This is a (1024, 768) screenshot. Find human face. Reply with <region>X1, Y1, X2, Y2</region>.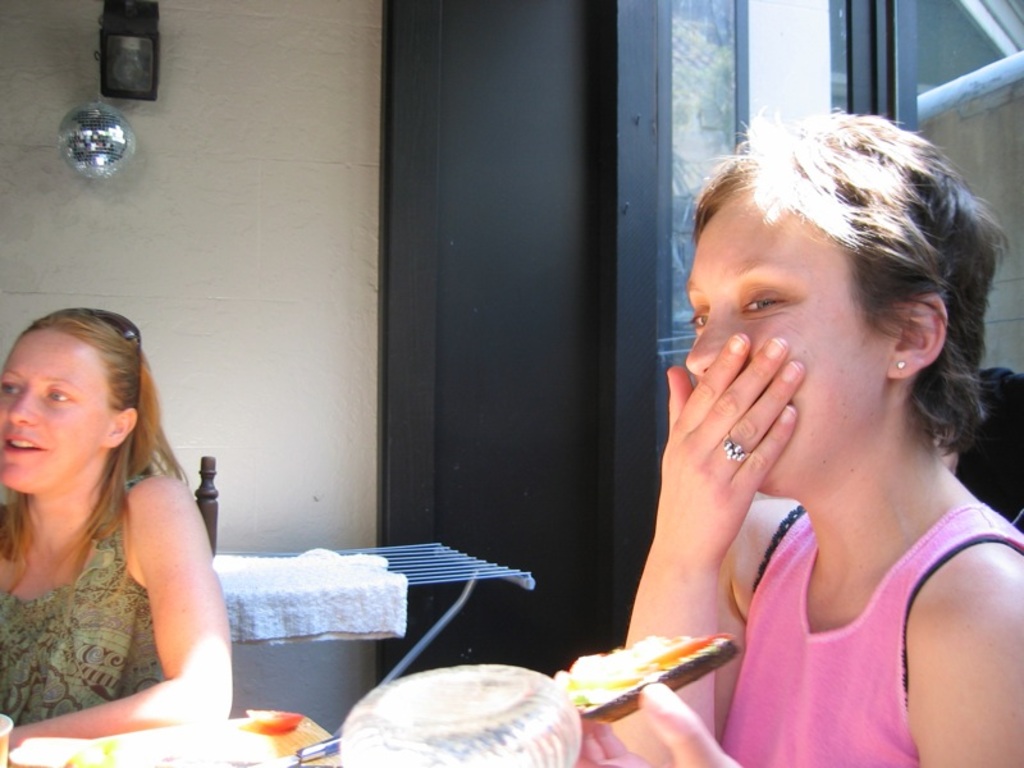
<region>685, 186, 869, 489</region>.
